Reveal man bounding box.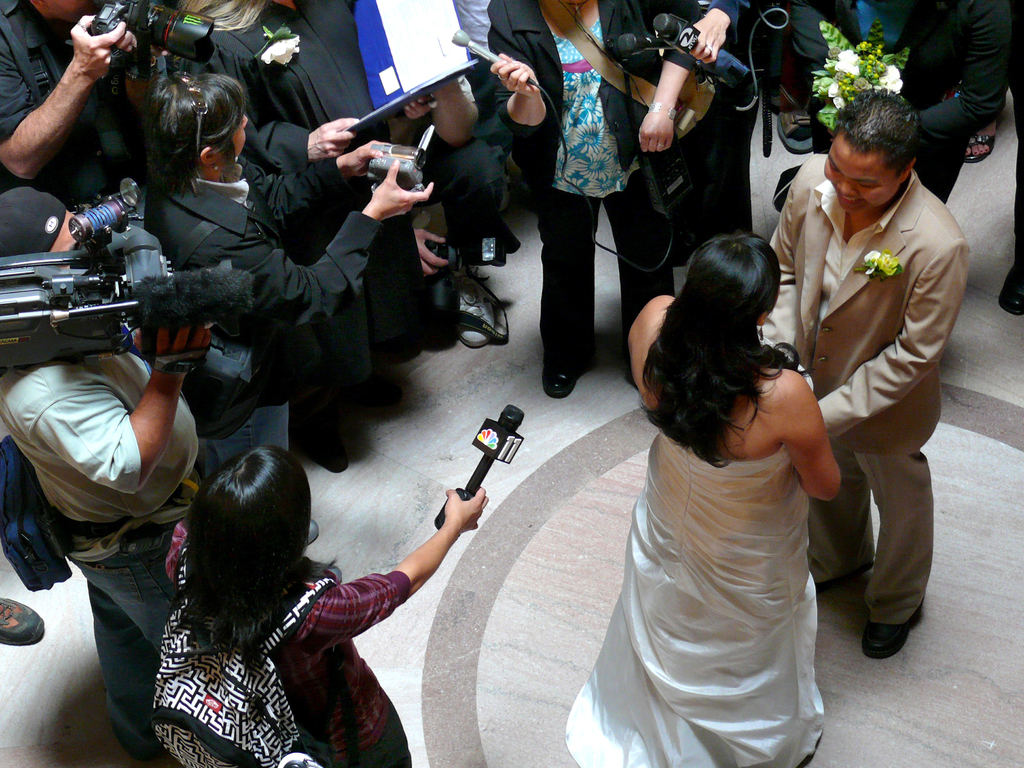
Revealed: 445, 0, 502, 240.
